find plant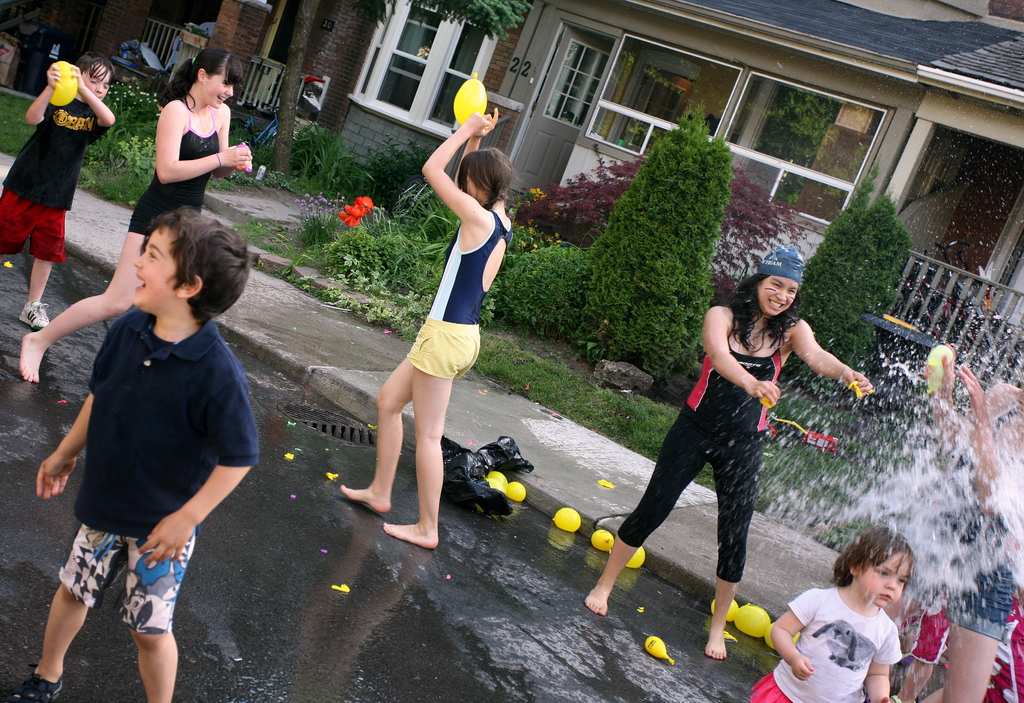
detection(0, 91, 42, 158)
